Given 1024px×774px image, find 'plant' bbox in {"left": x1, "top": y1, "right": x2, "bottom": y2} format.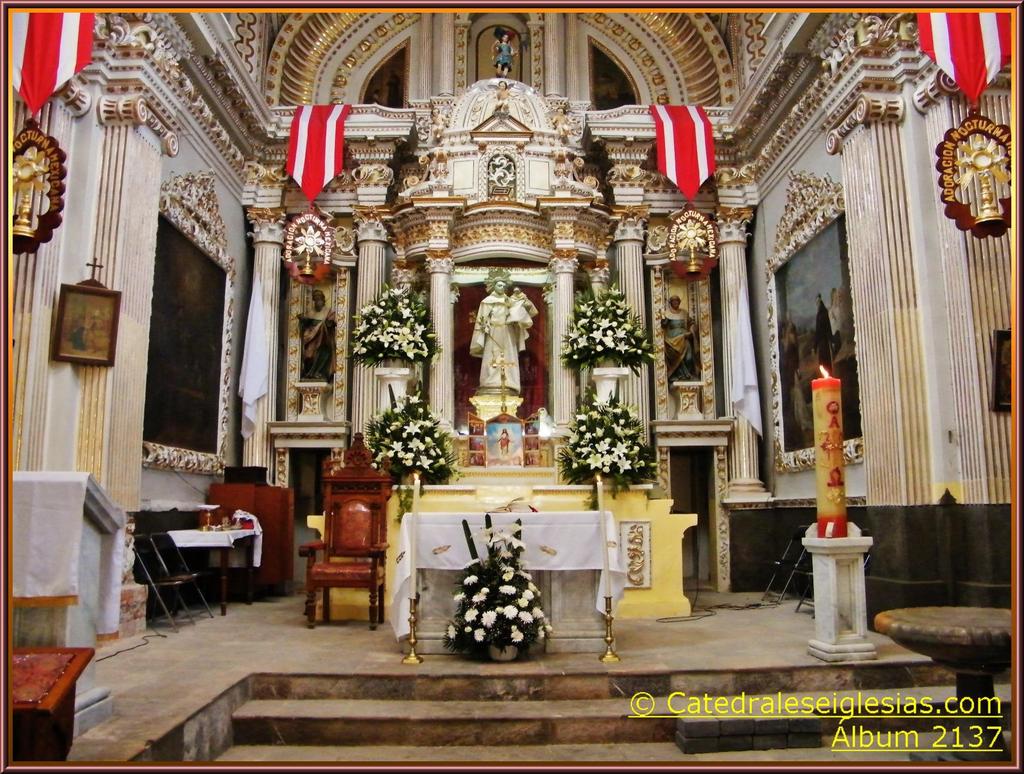
{"left": 541, "top": 285, "right": 641, "bottom": 365}.
